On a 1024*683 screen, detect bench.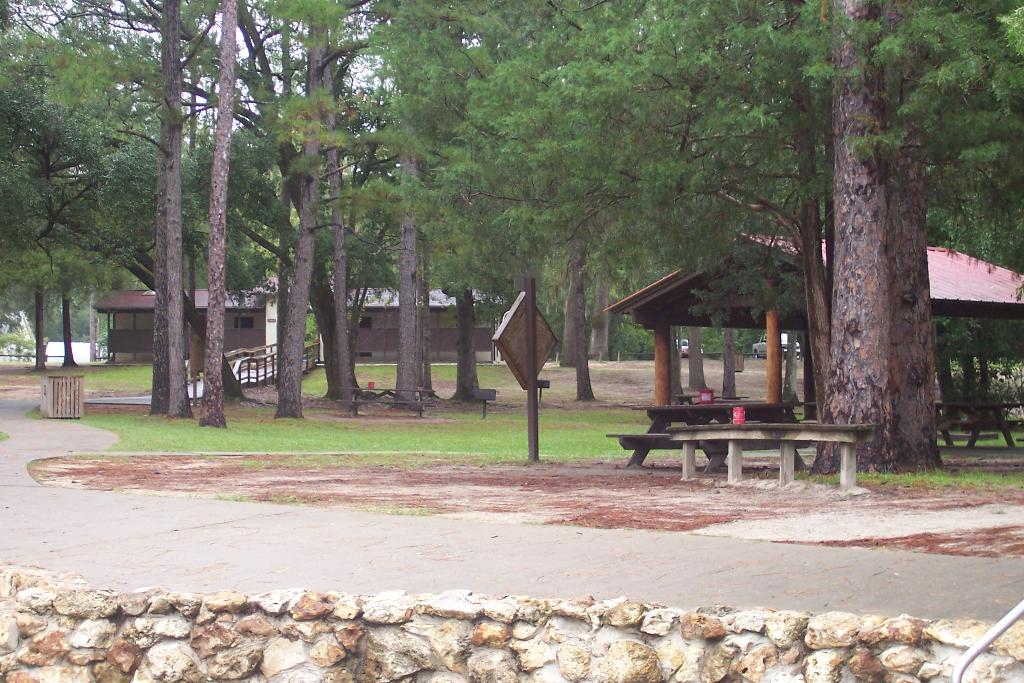
box(335, 386, 431, 417).
